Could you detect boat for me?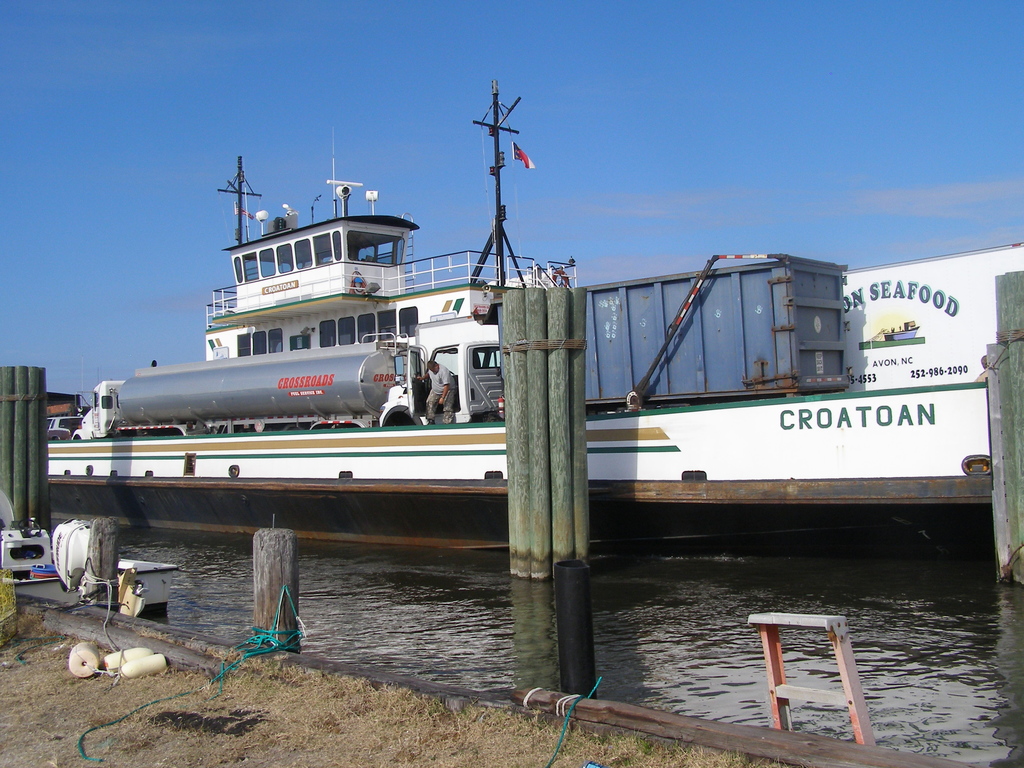
Detection result: bbox(58, 126, 970, 585).
